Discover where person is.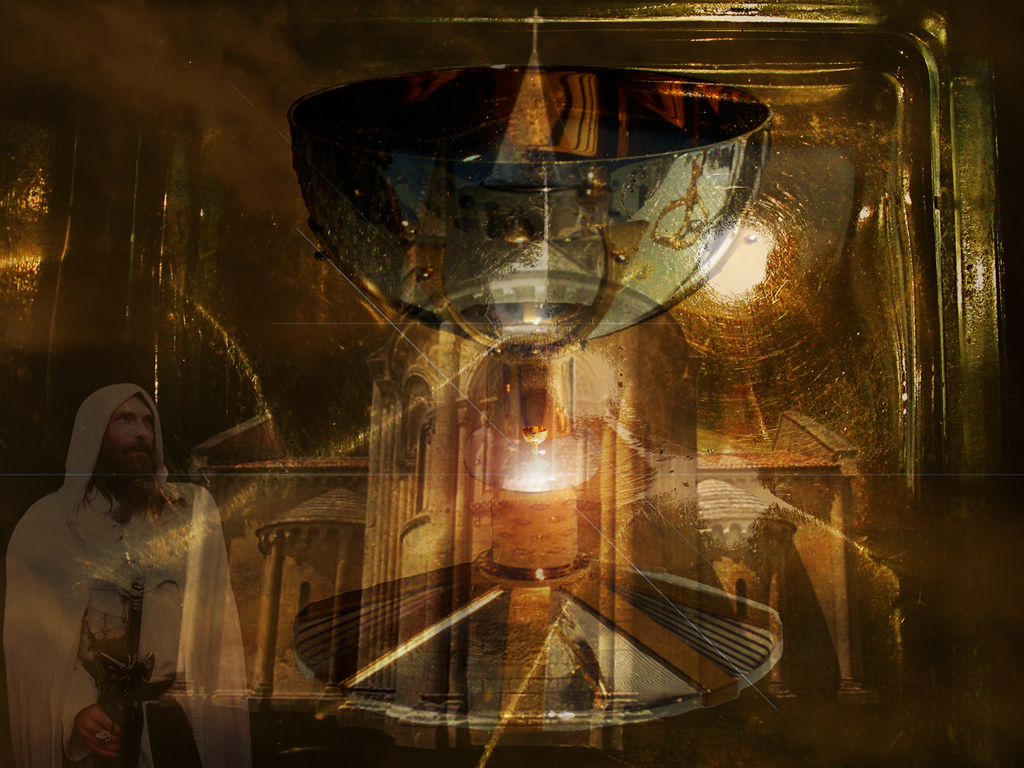
Discovered at select_region(32, 364, 245, 763).
